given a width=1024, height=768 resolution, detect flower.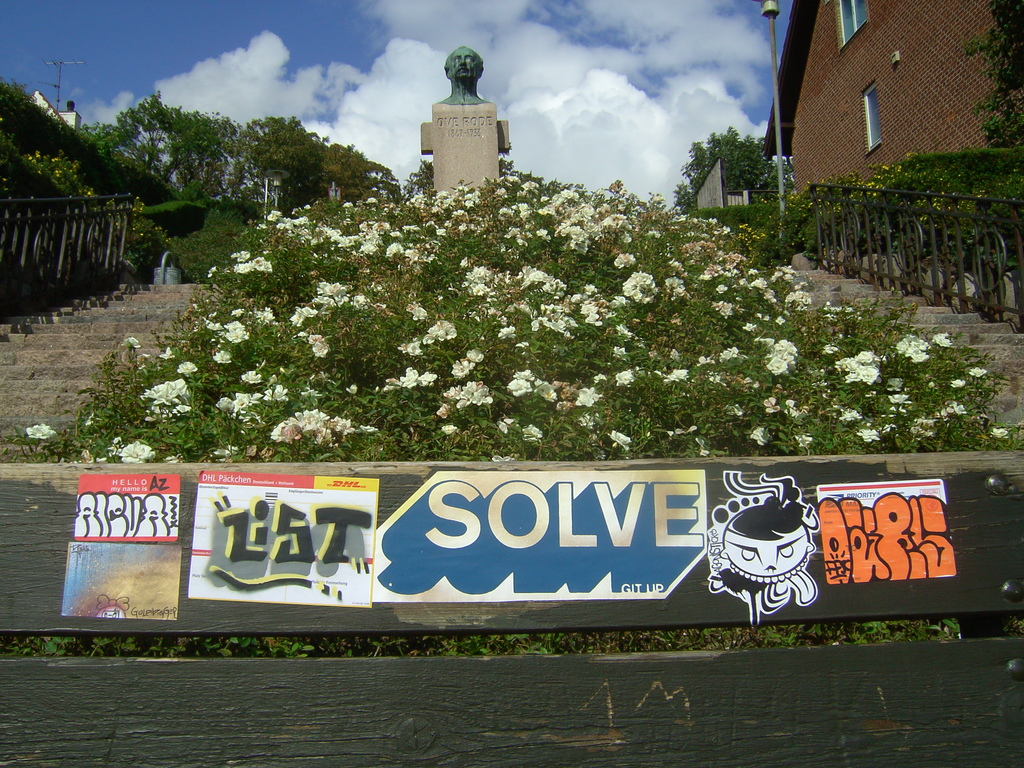
(697, 214, 724, 230).
